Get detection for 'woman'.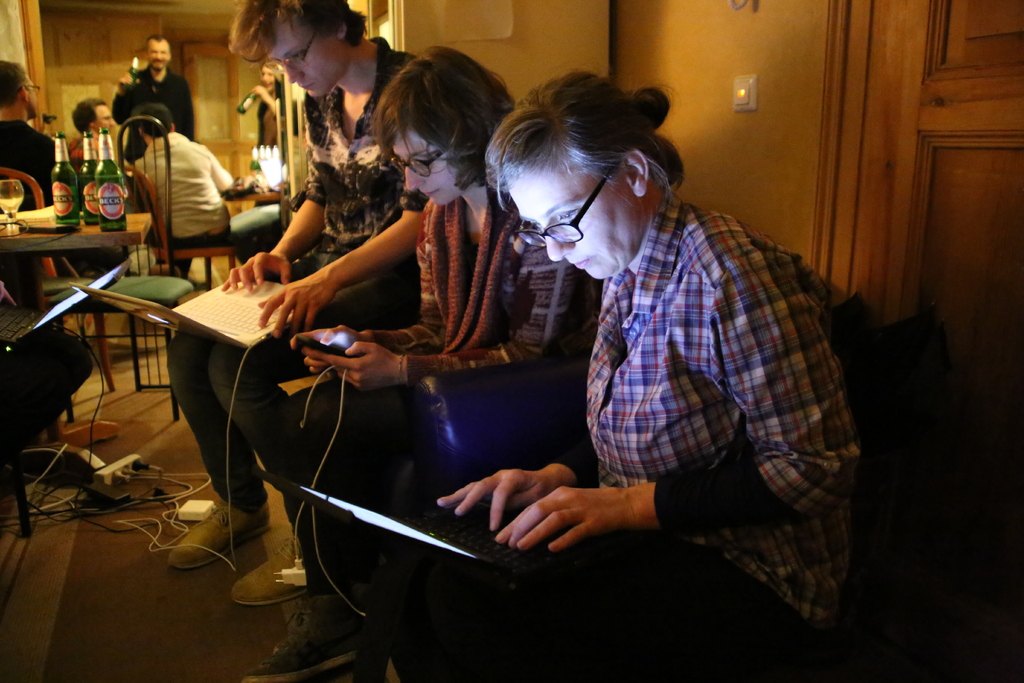
Detection: pyautogui.locateOnScreen(250, 58, 303, 160).
